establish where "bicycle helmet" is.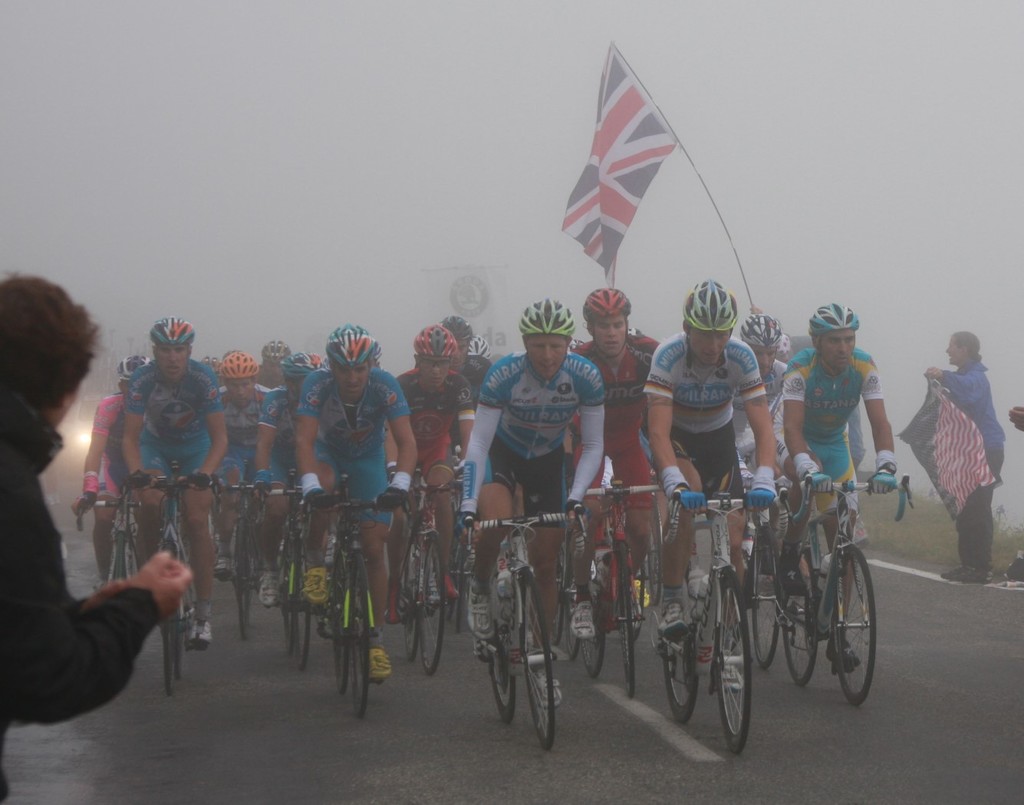
Established at 145,314,199,347.
